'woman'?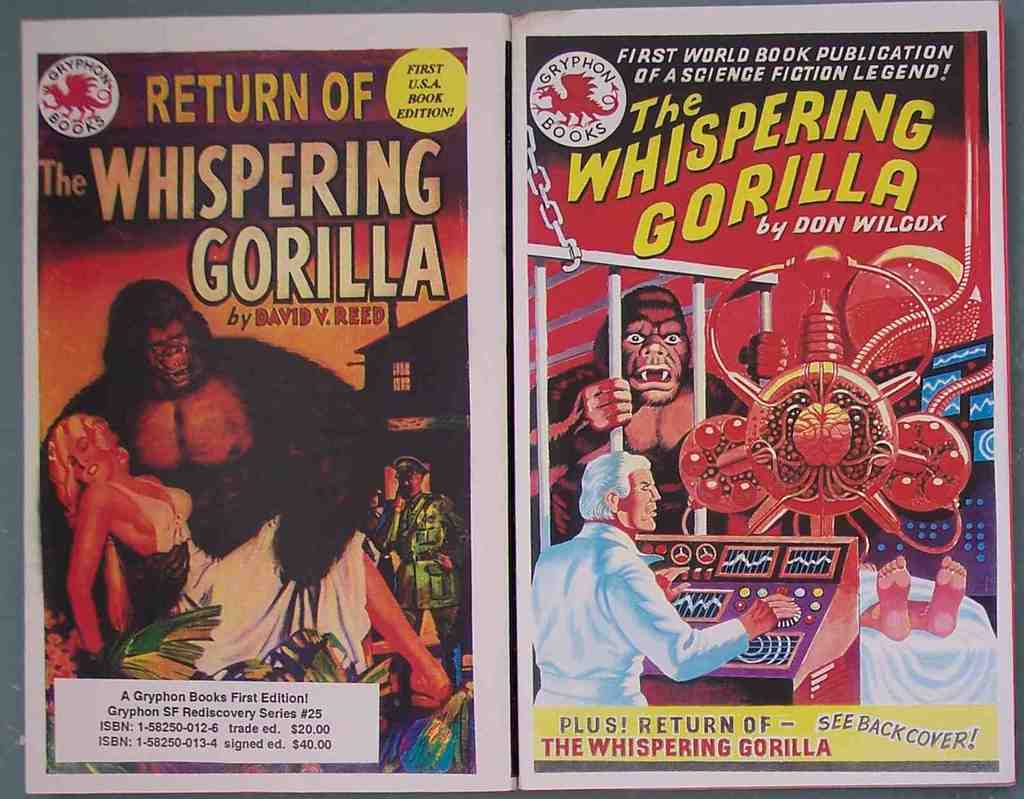
bbox=(47, 413, 456, 708)
